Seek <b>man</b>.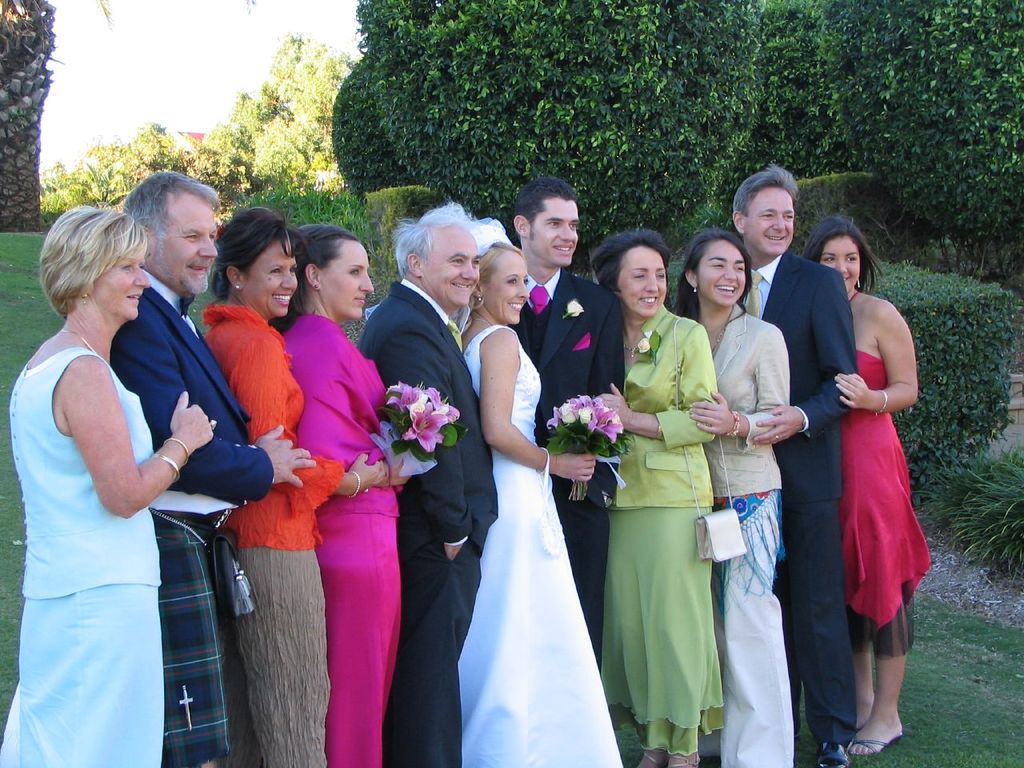
x1=350, y1=198, x2=499, y2=767.
